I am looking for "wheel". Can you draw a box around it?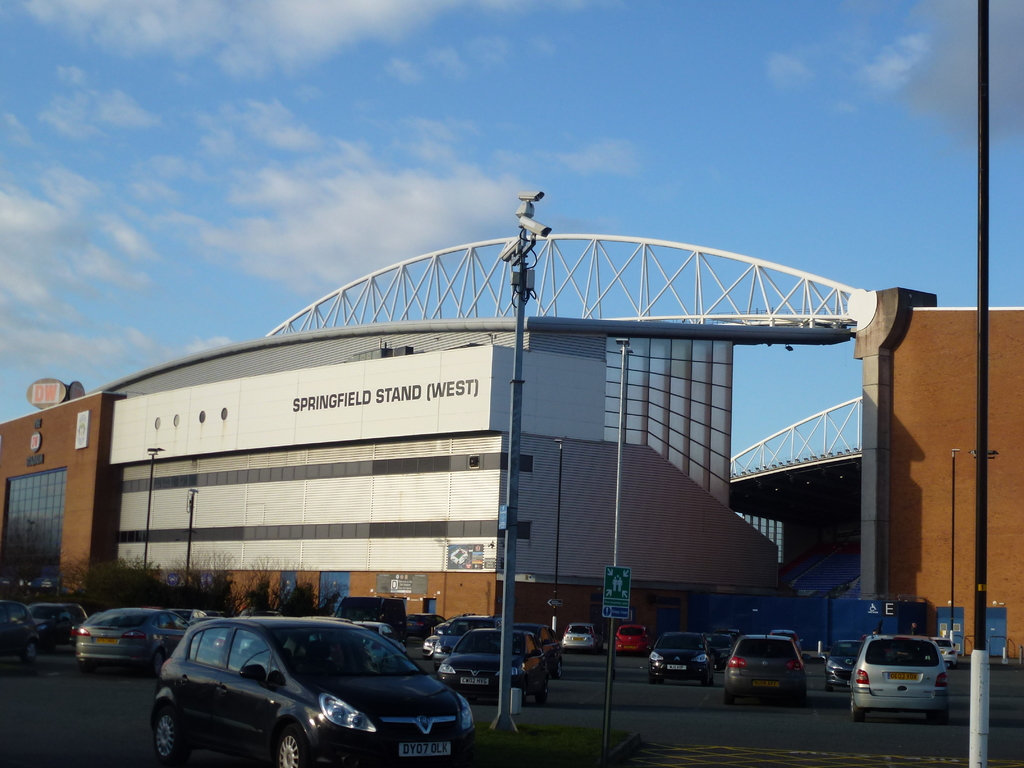
Sure, the bounding box is x1=156, y1=695, x2=180, y2=761.
